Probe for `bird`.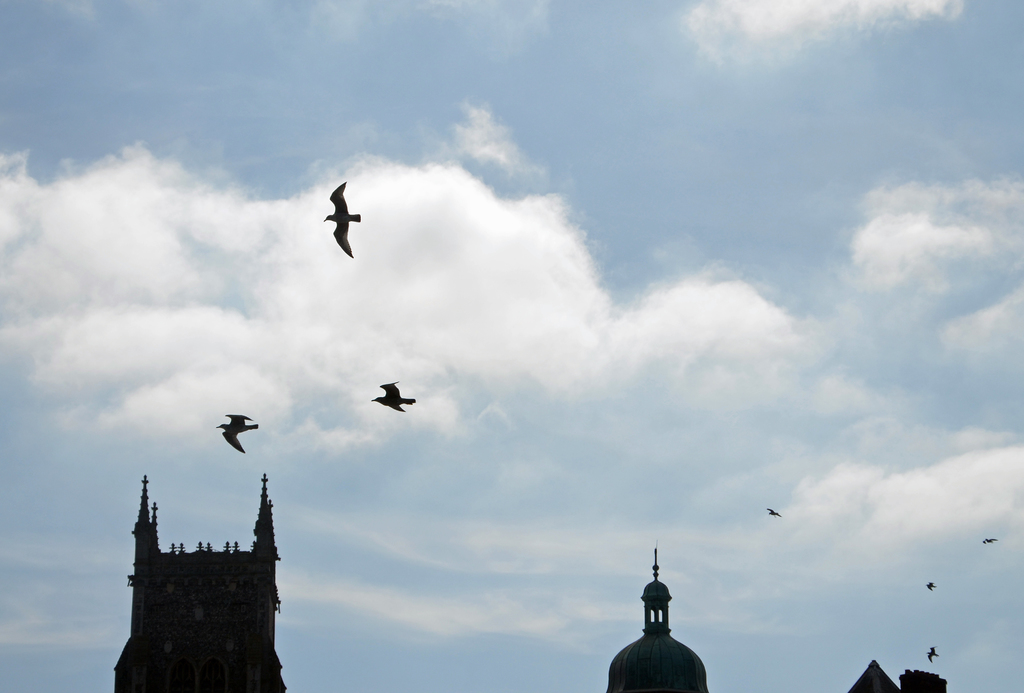
Probe result: detection(925, 646, 941, 664).
